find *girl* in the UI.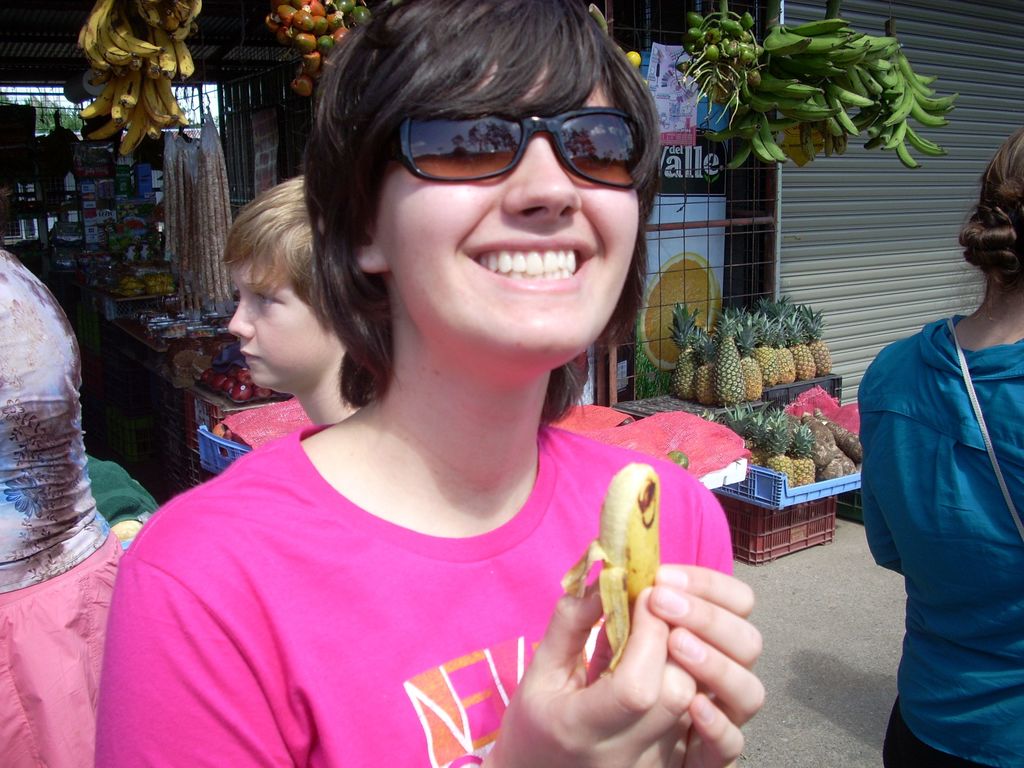
UI element at (97,0,764,767).
